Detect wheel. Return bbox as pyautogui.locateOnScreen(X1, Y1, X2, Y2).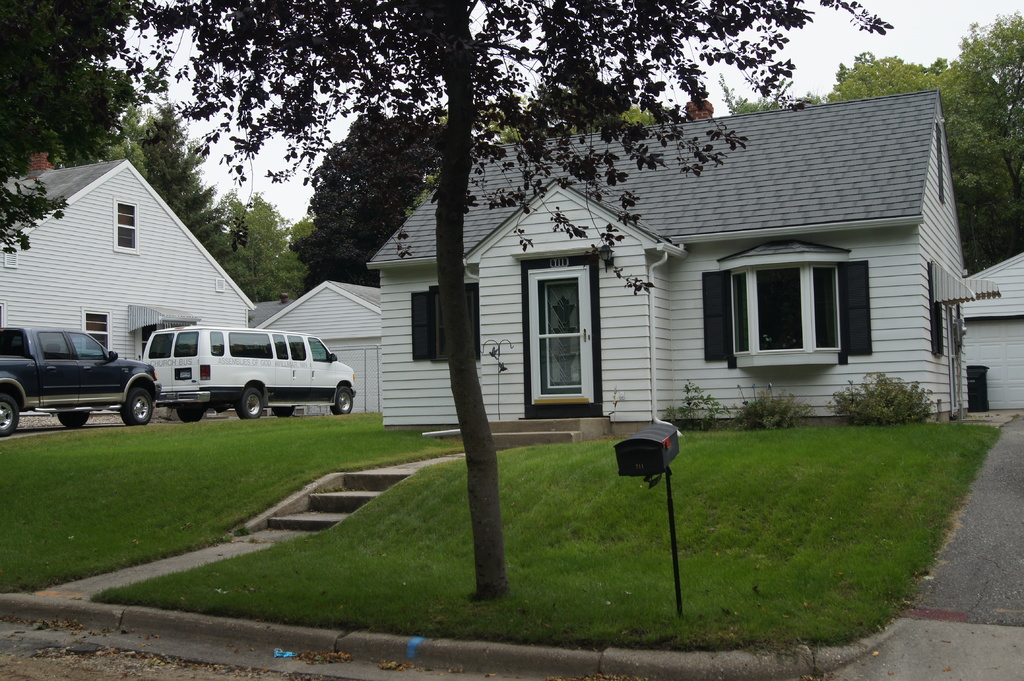
pyautogui.locateOnScreen(273, 401, 294, 417).
